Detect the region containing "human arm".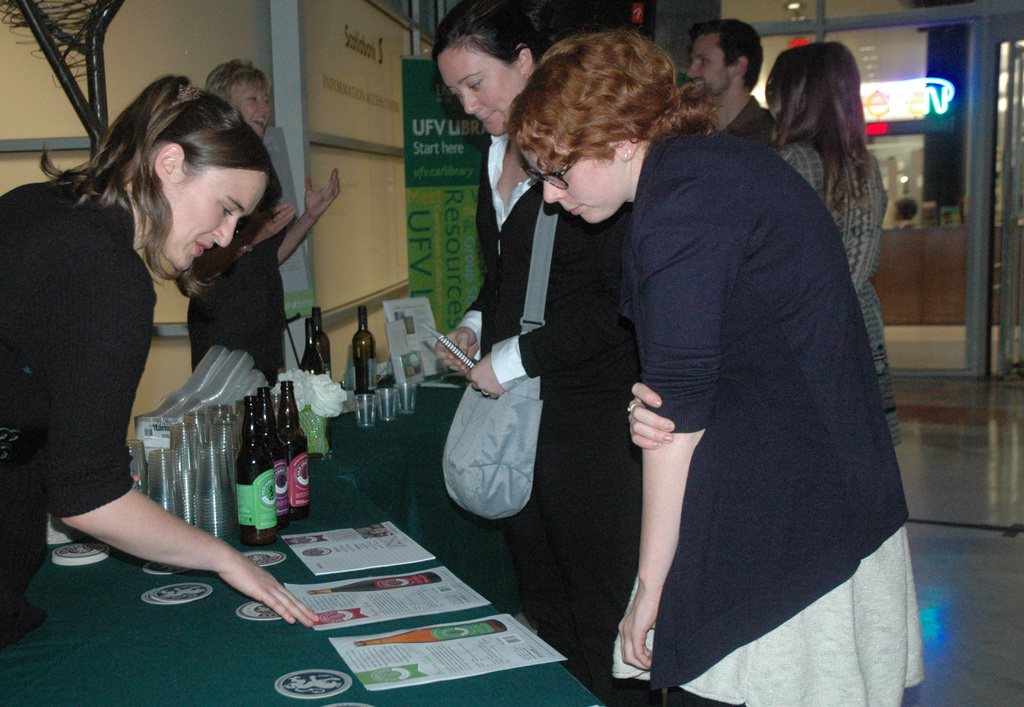
rect(434, 285, 480, 376).
